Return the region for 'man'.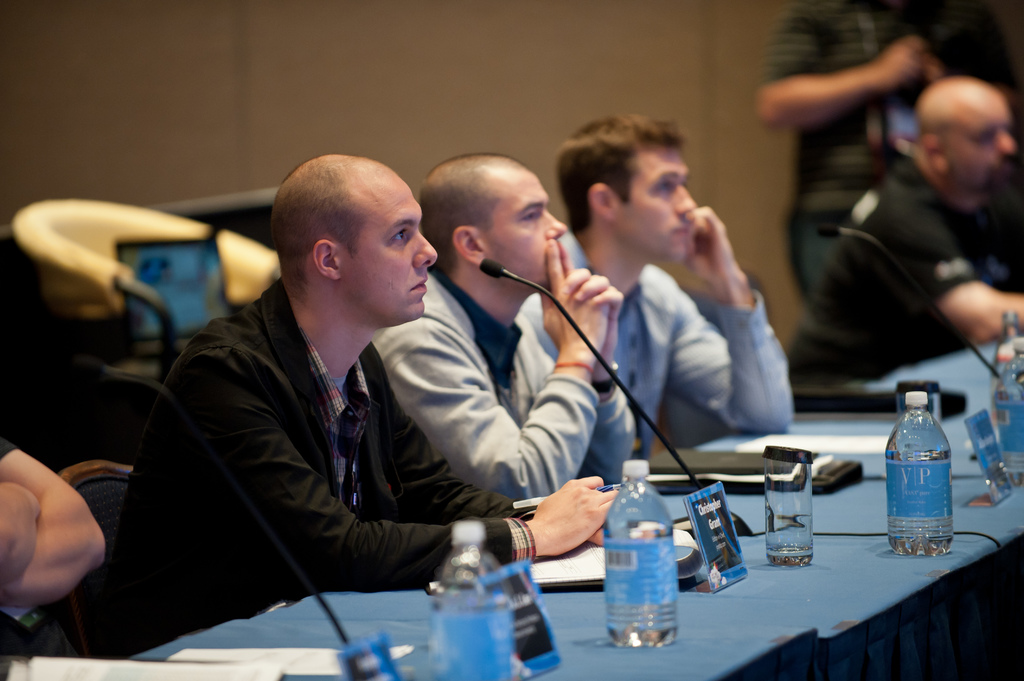
[0,418,107,661].
